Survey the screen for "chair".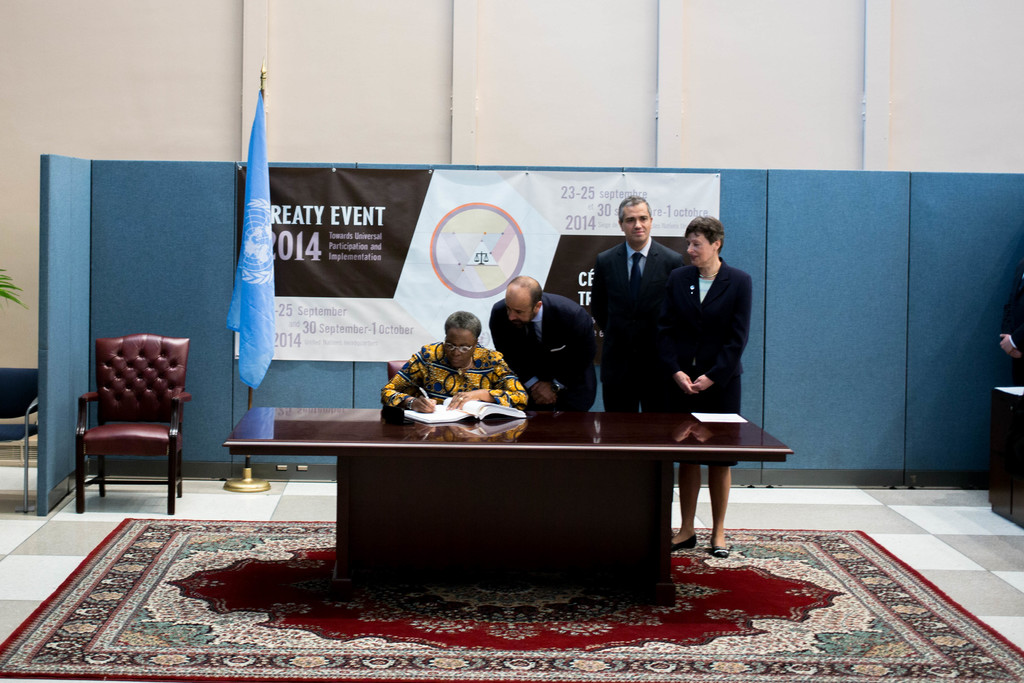
Survey found: detection(387, 358, 408, 381).
